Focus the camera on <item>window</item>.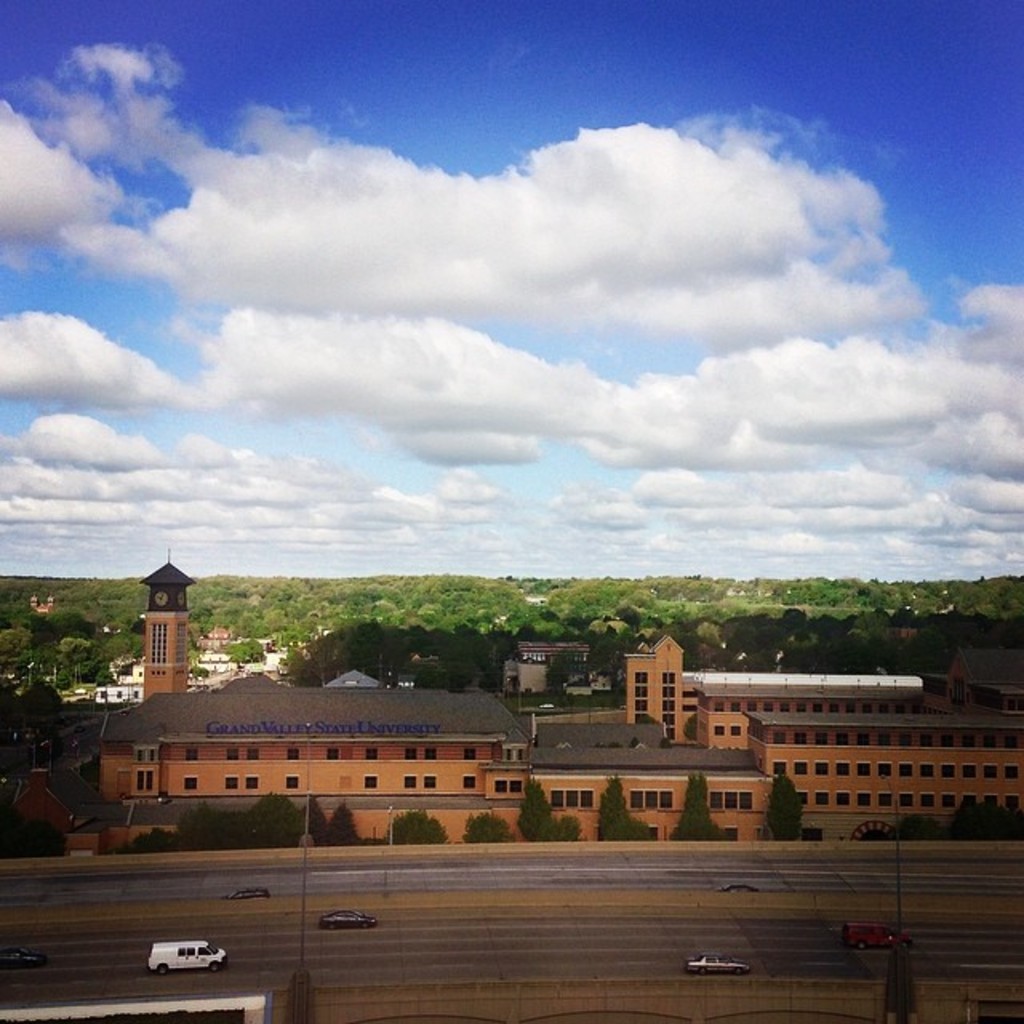
Focus region: detection(226, 773, 238, 792).
